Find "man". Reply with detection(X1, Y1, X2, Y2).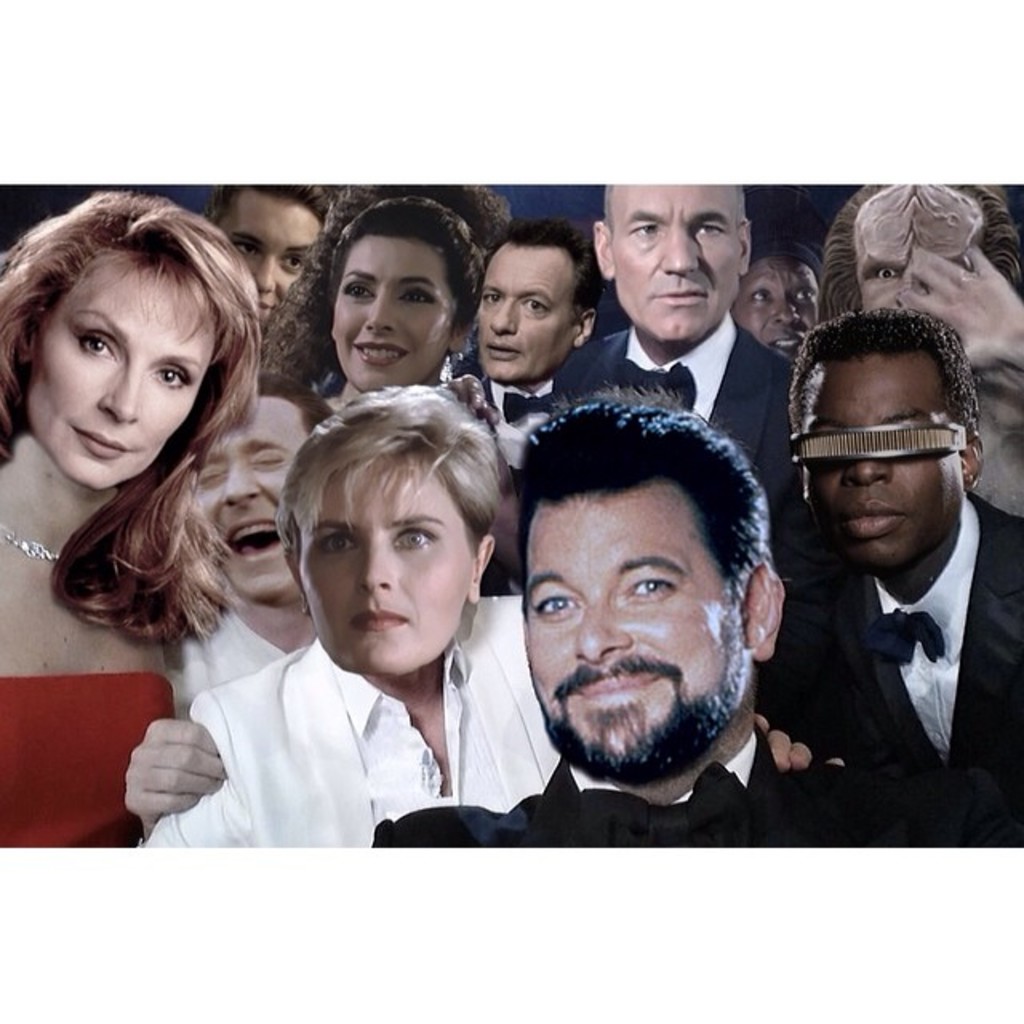
detection(370, 373, 1022, 858).
